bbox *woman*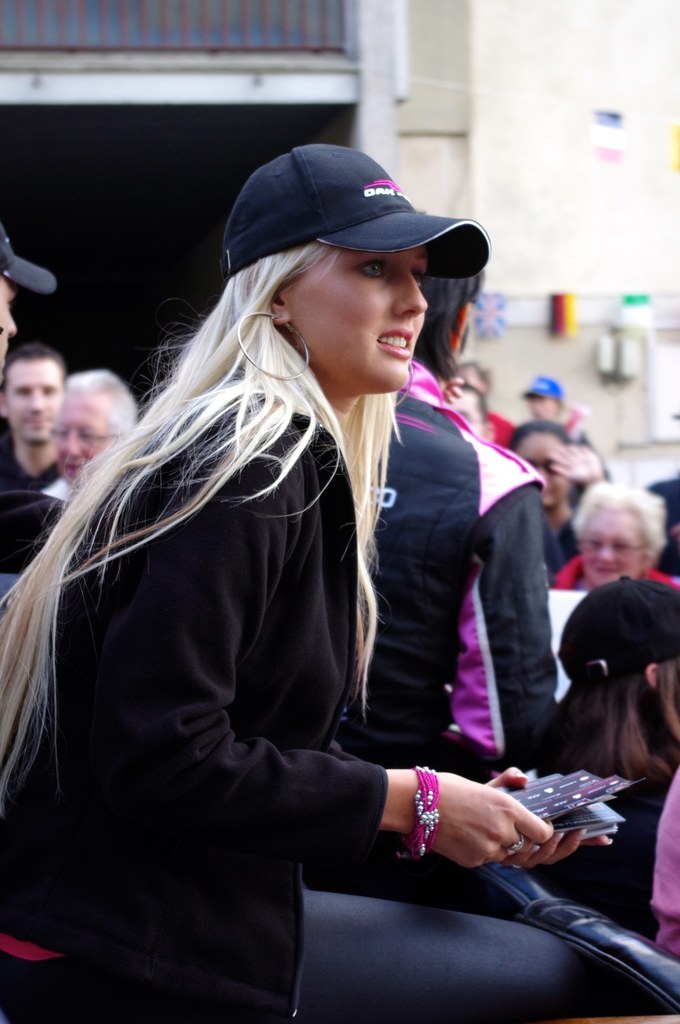
region(0, 140, 679, 1023)
